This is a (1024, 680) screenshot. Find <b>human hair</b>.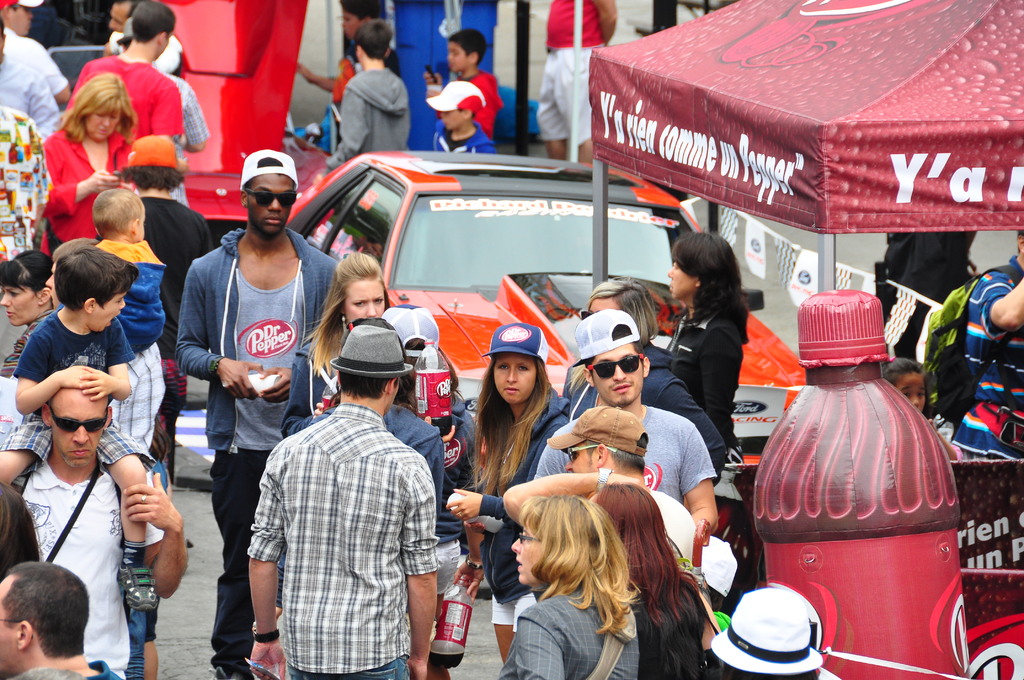
Bounding box: 446 27 486 64.
